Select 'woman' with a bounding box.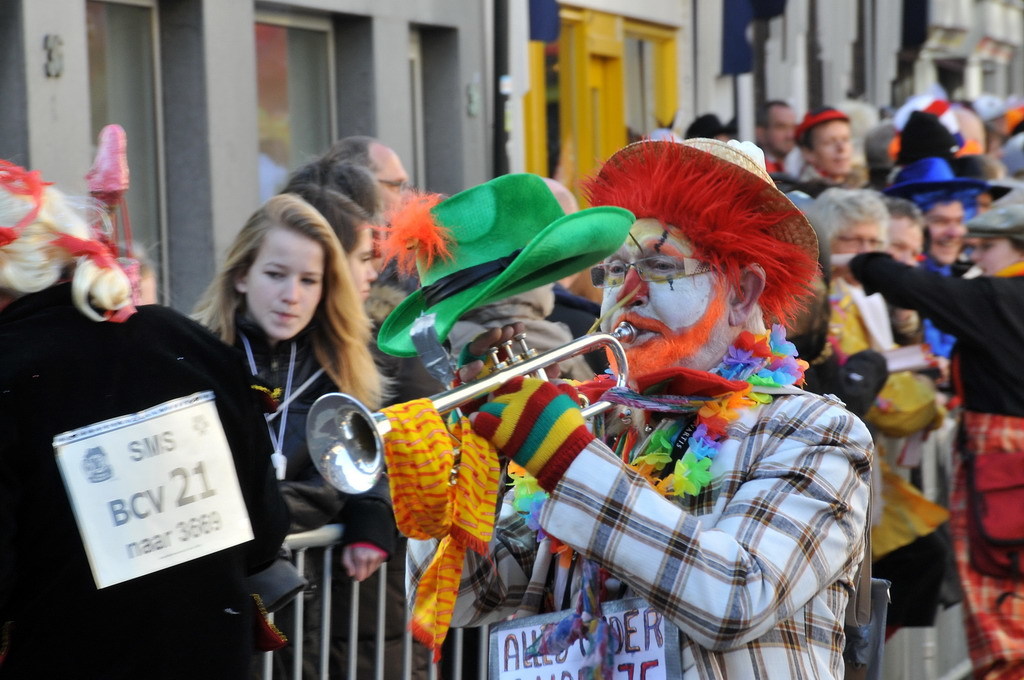
box(825, 188, 1023, 679).
